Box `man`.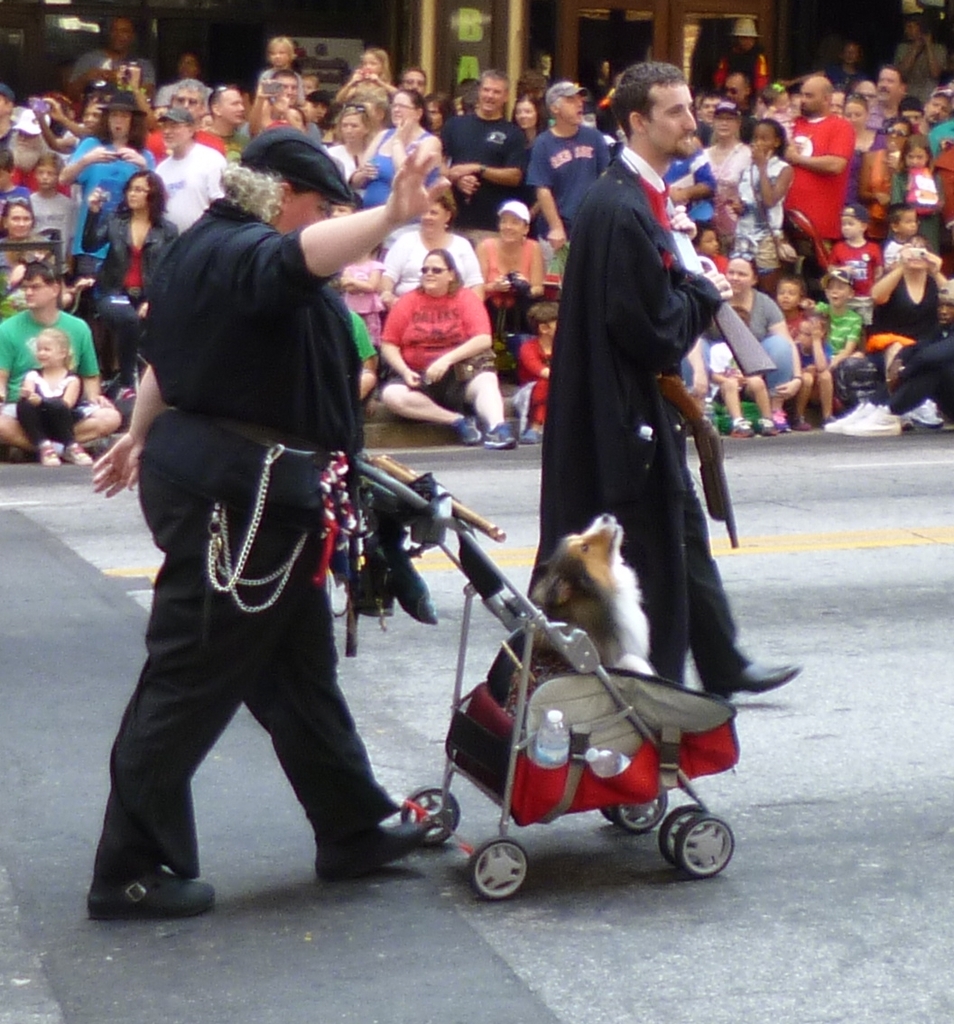
left=546, top=61, right=802, bottom=697.
